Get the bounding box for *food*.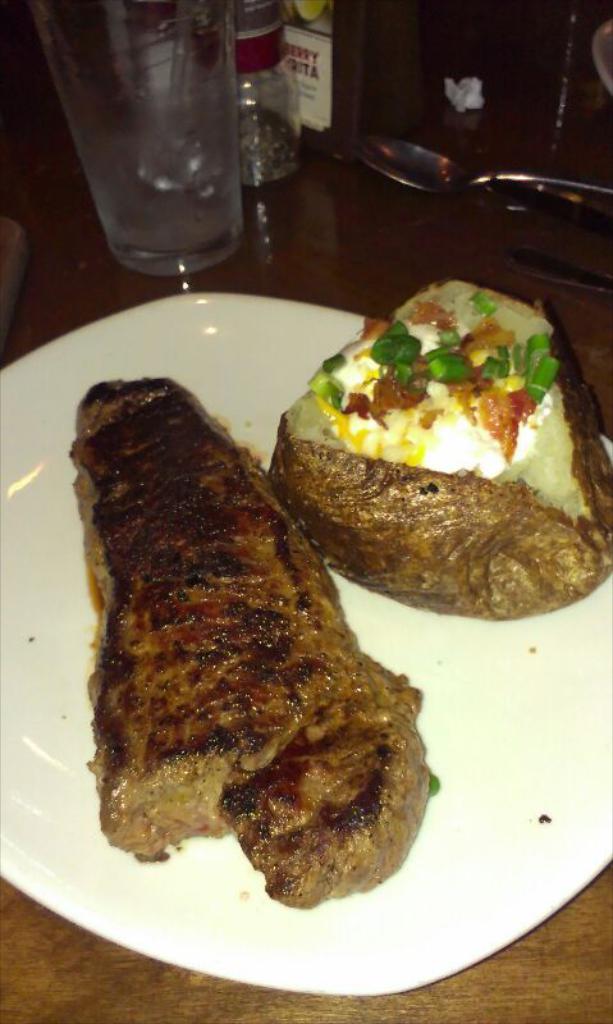
pyautogui.locateOnScreen(67, 422, 439, 906).
